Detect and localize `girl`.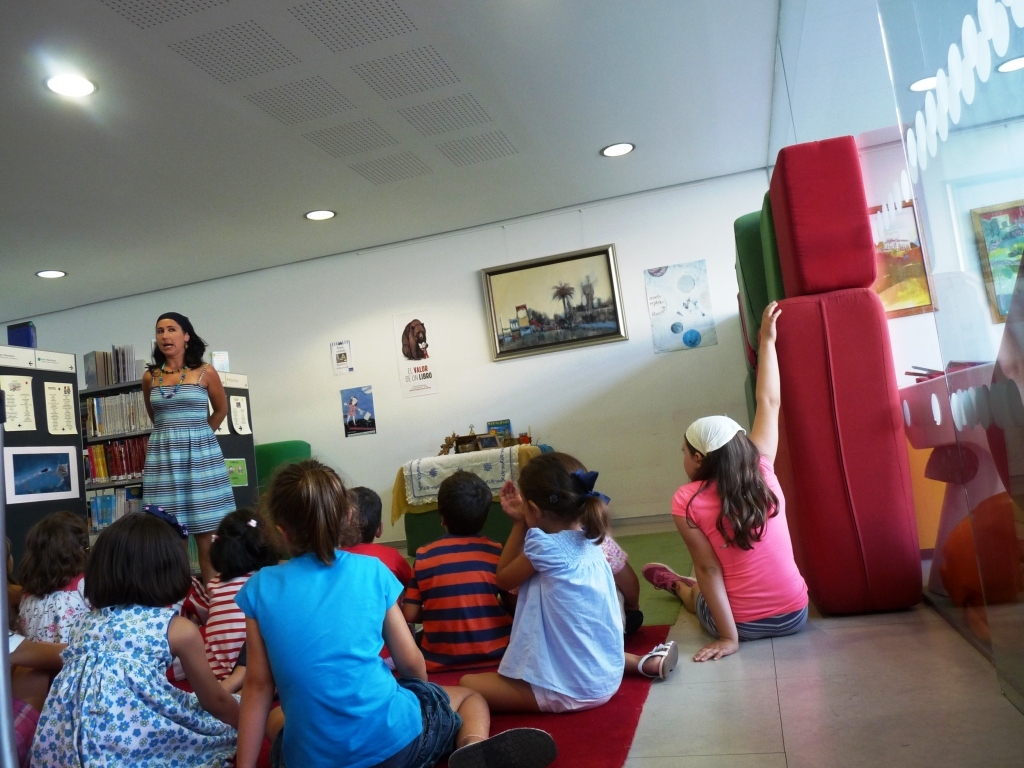
Localized at <box>200,502,295,696</box>.
